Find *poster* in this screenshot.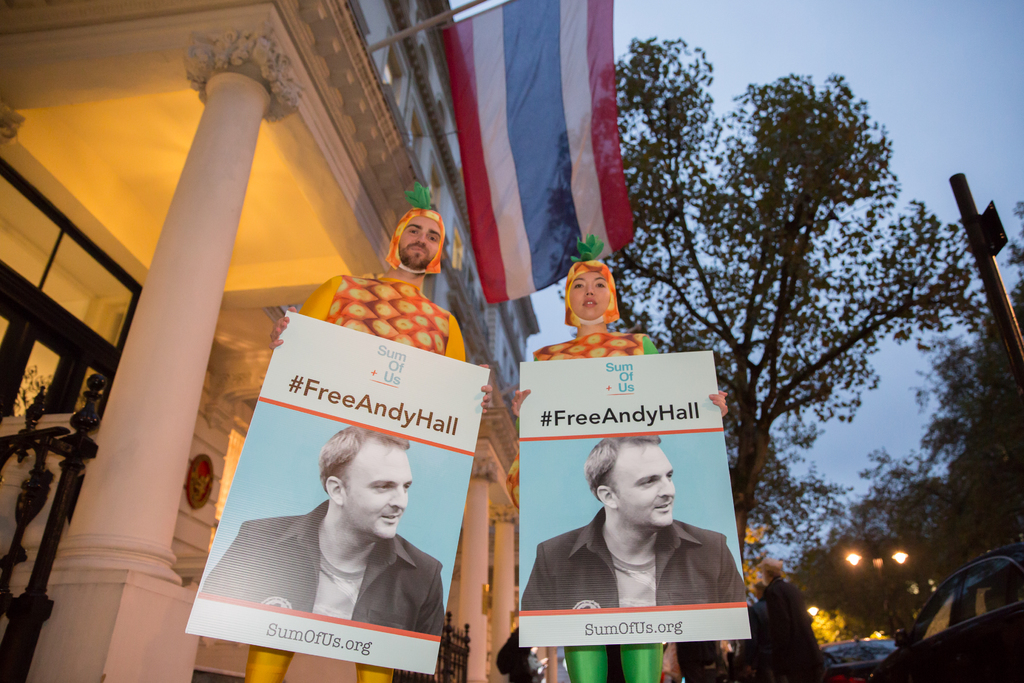
The bounding box for *poster* is region(519, 347, 742, 646).
